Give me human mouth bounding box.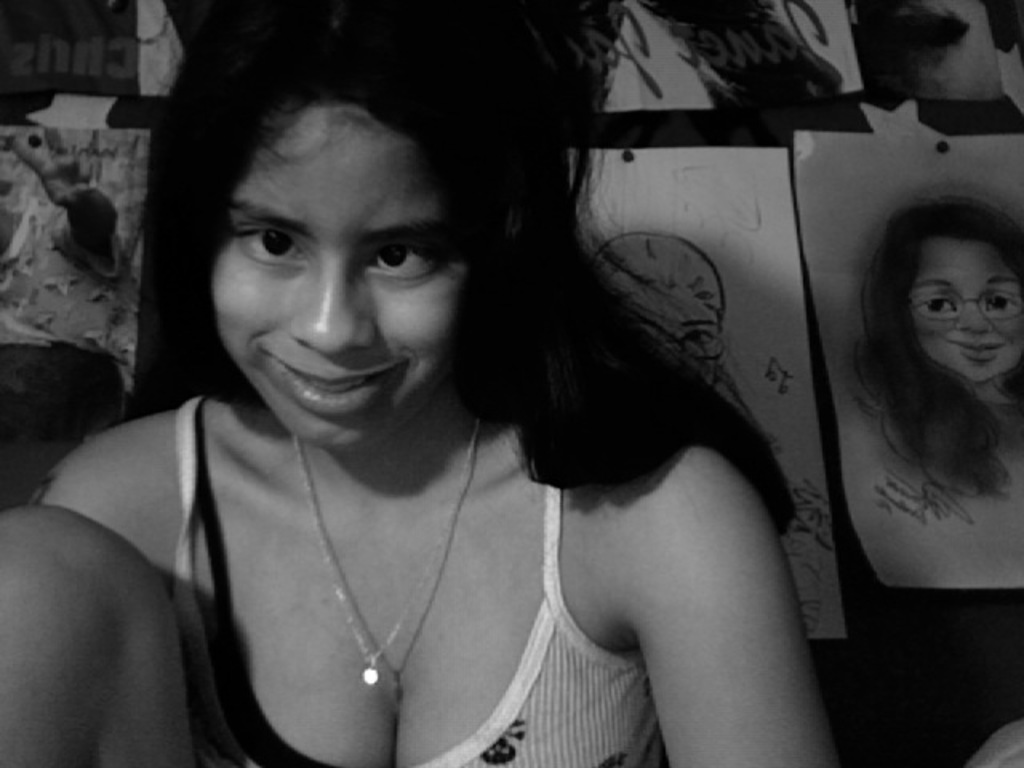
259, 349, 408, 418.
